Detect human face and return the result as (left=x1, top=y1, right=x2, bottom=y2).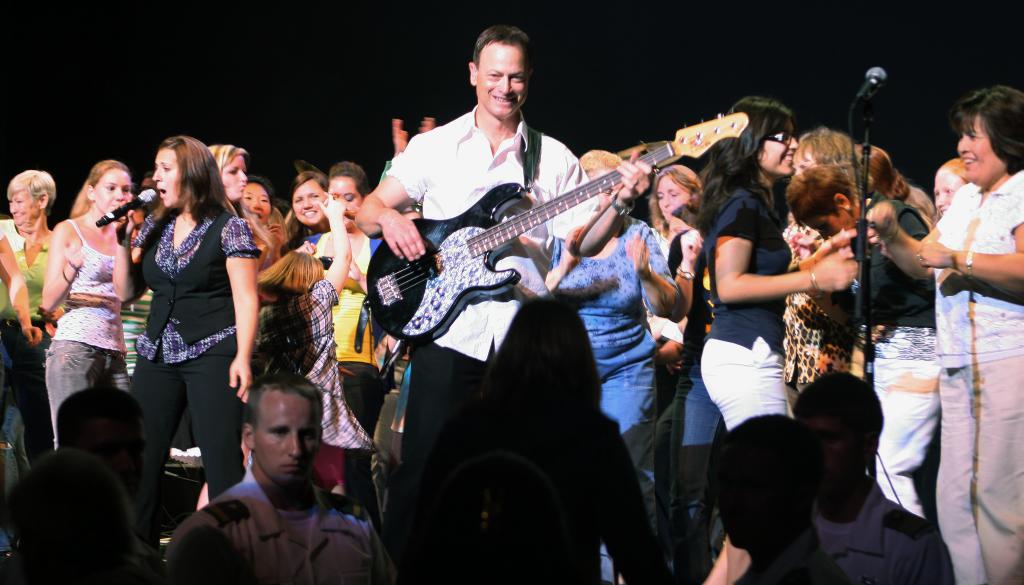
(left=84, top=161, right=134, bottom=223).
